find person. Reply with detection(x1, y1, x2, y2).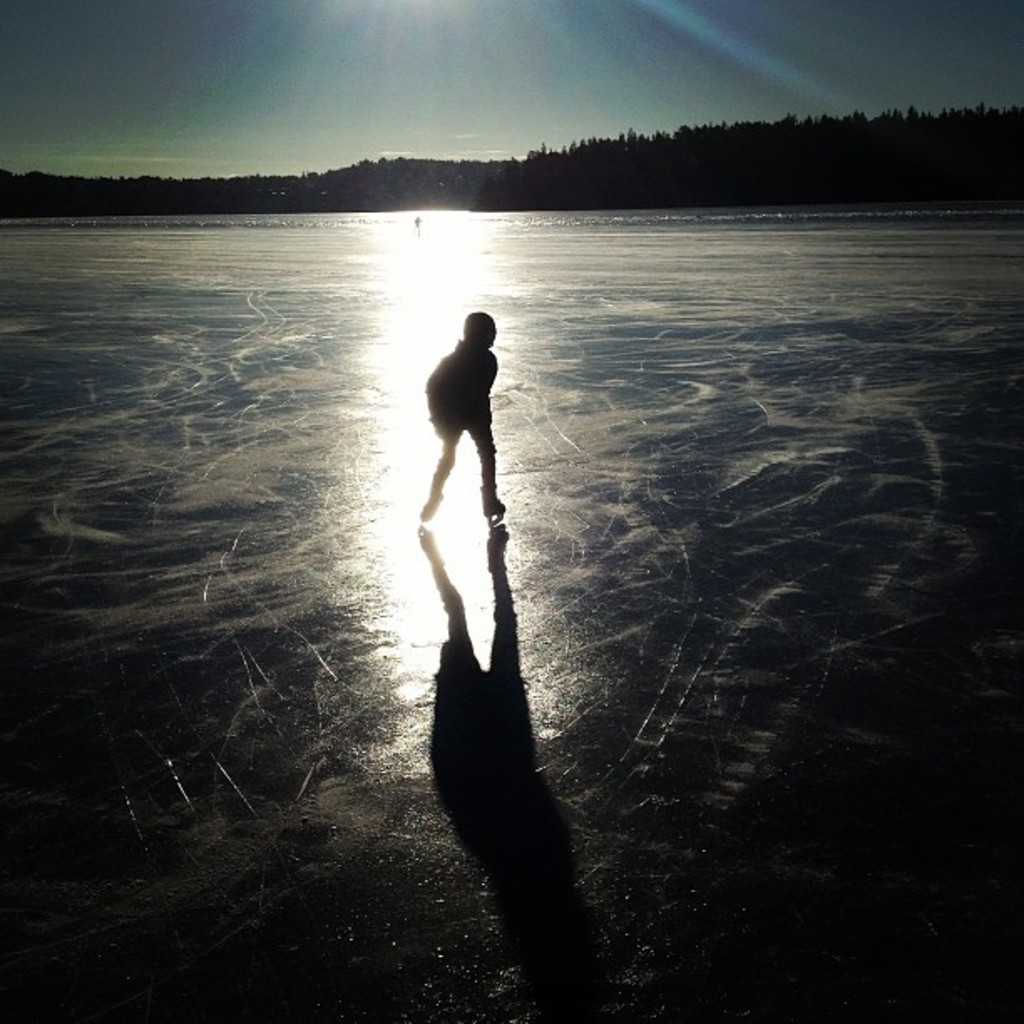
detection(410, 301, 515, 581).
